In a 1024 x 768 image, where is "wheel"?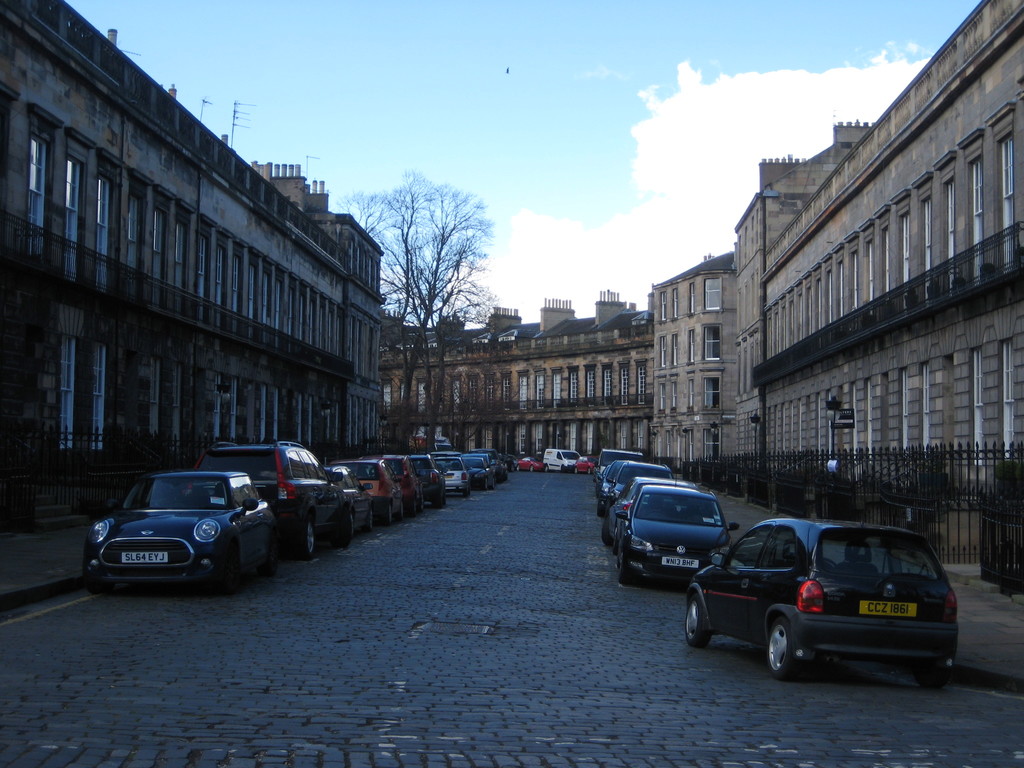
<bbox>387, 503, 394, 531</bbox>.
